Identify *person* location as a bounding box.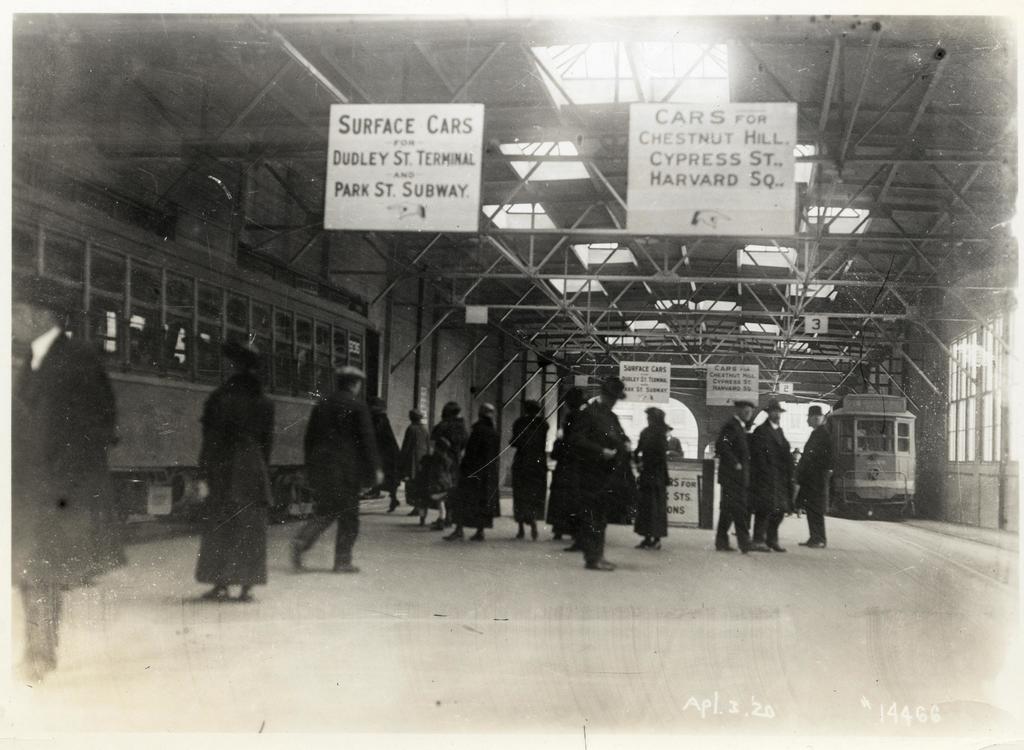
x1=721, y1=399, x2=753, y2=555.
